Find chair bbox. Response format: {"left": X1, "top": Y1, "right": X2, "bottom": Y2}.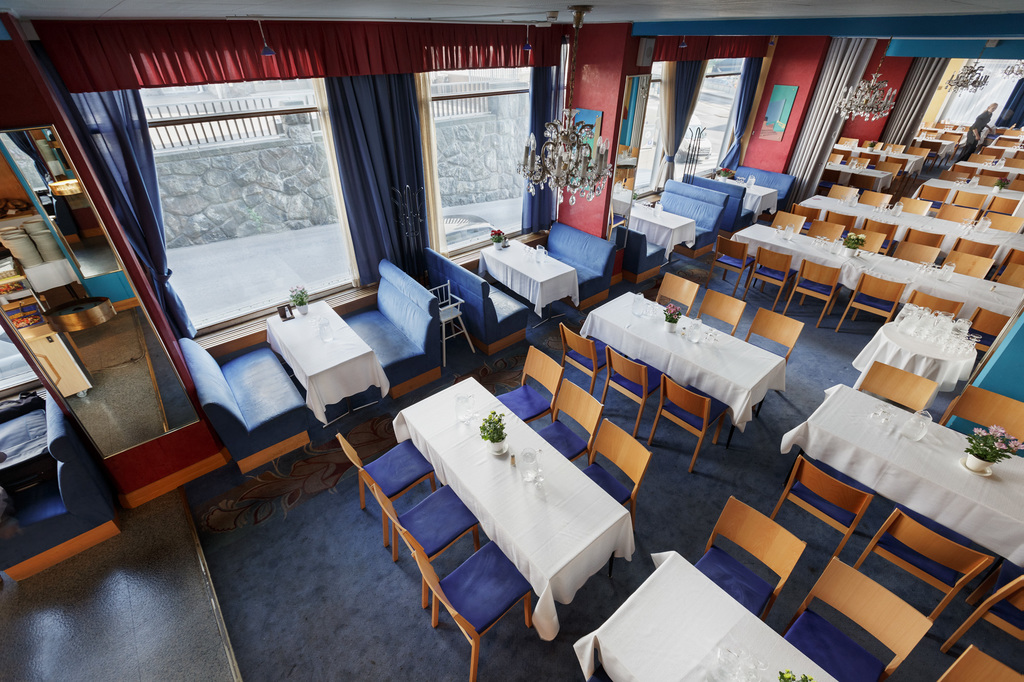
{"left": 846, "top": 503, "right": 993, "bottom": 625}.
